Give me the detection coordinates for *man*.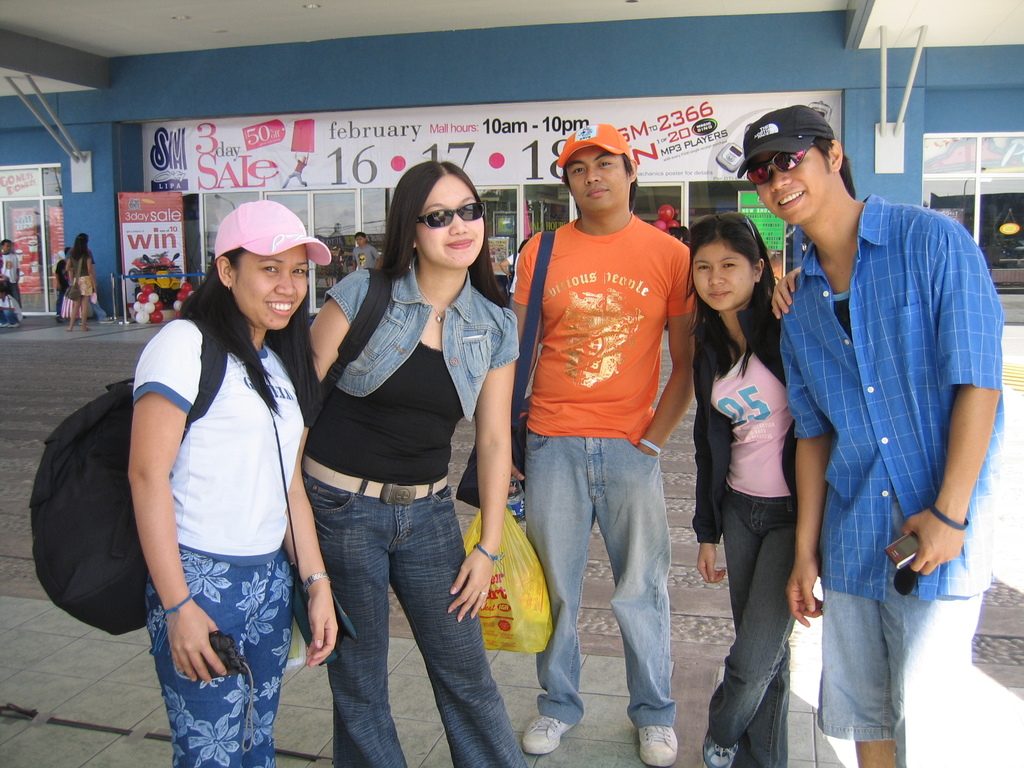
[left=773, top=105, right=1019, bottom=767].
